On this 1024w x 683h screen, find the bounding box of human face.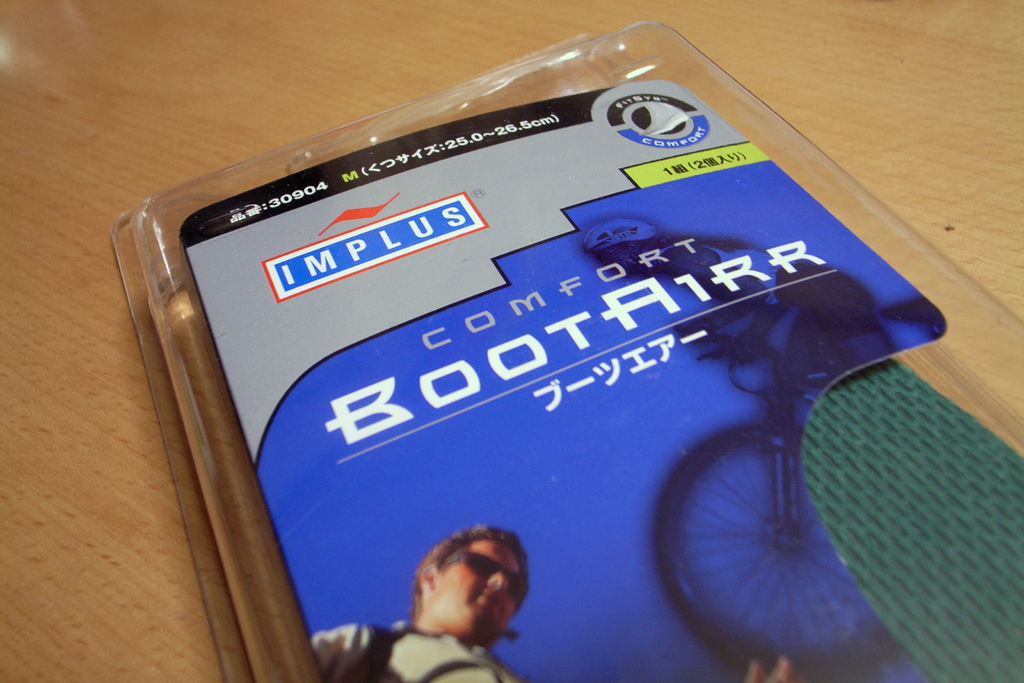
Bounding box: {"left": 440, "top": 539, "right": 524, "bottom": 629}.
